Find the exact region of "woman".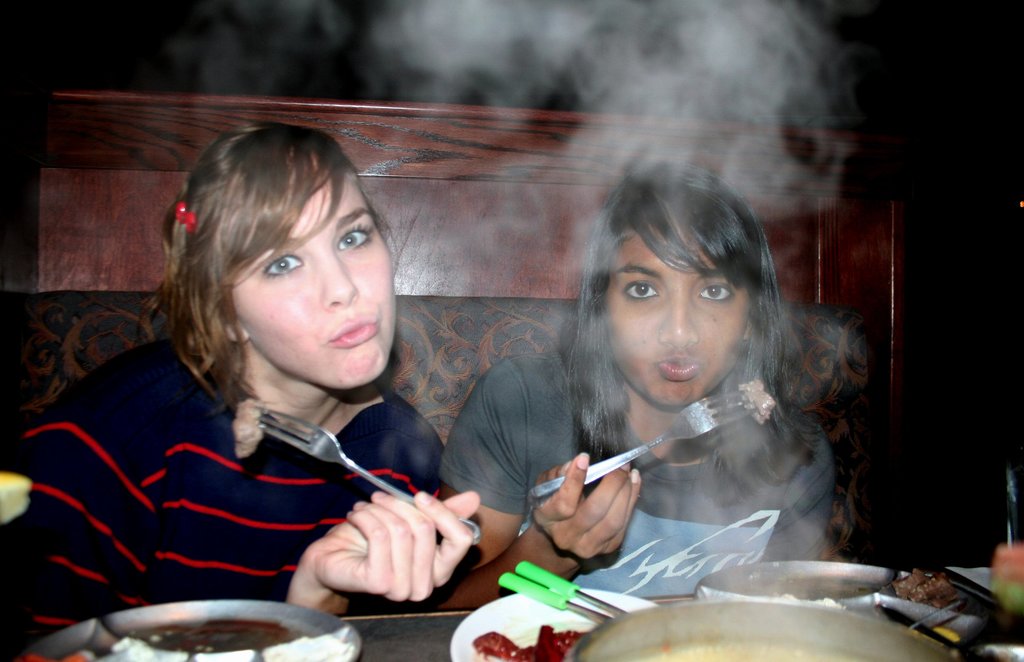
Exact region: {"x1": 51, "y1": 99, "x2": 500, "y2": 636}.
